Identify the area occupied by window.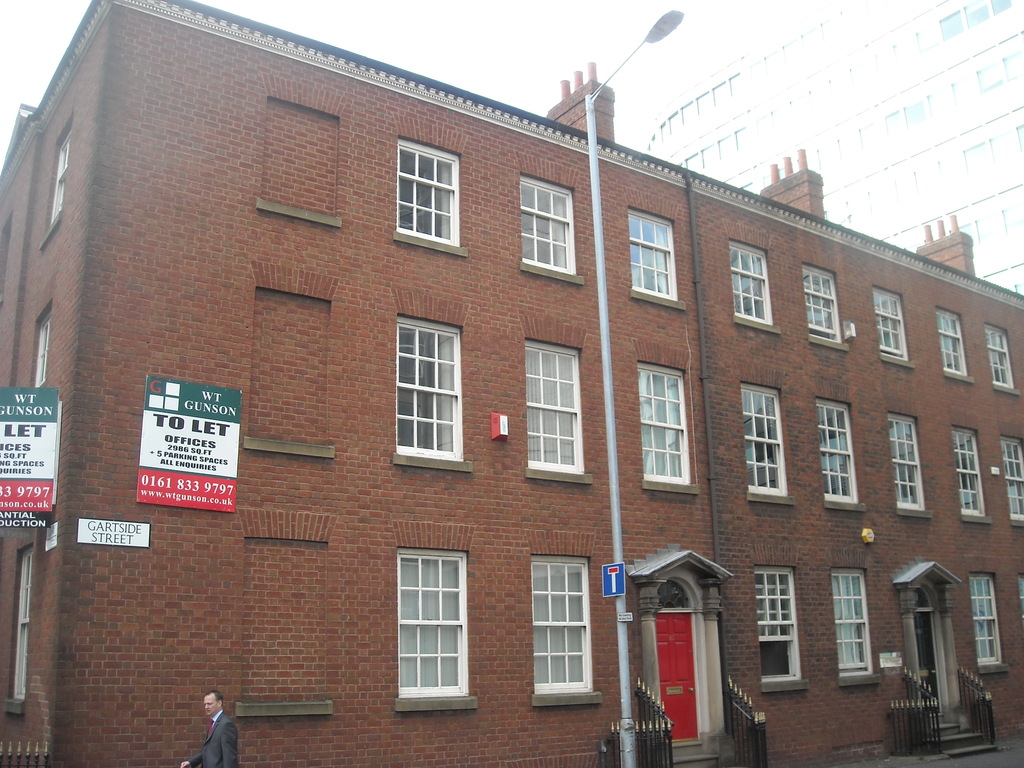
Area: pyautogui.locateOnScreen(33, 299, 54, 386).
